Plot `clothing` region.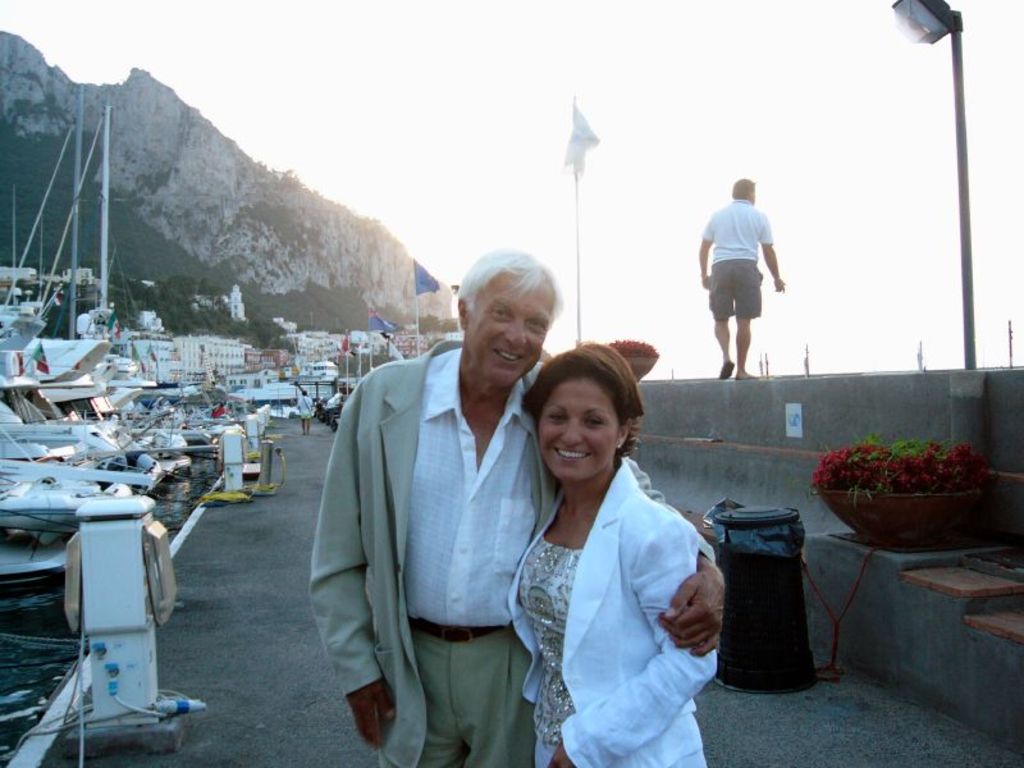
Plotted at detection(296, 394, 311, 421).
